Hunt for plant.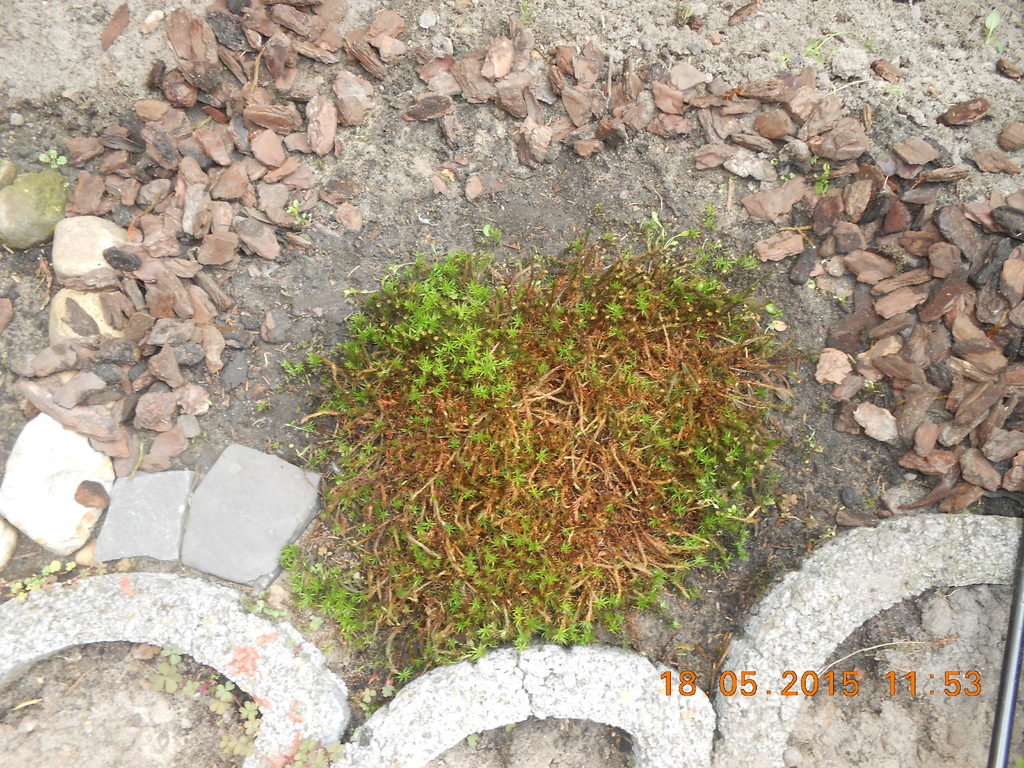
Hunted down at bbox=(460, 89, 467, 101).
